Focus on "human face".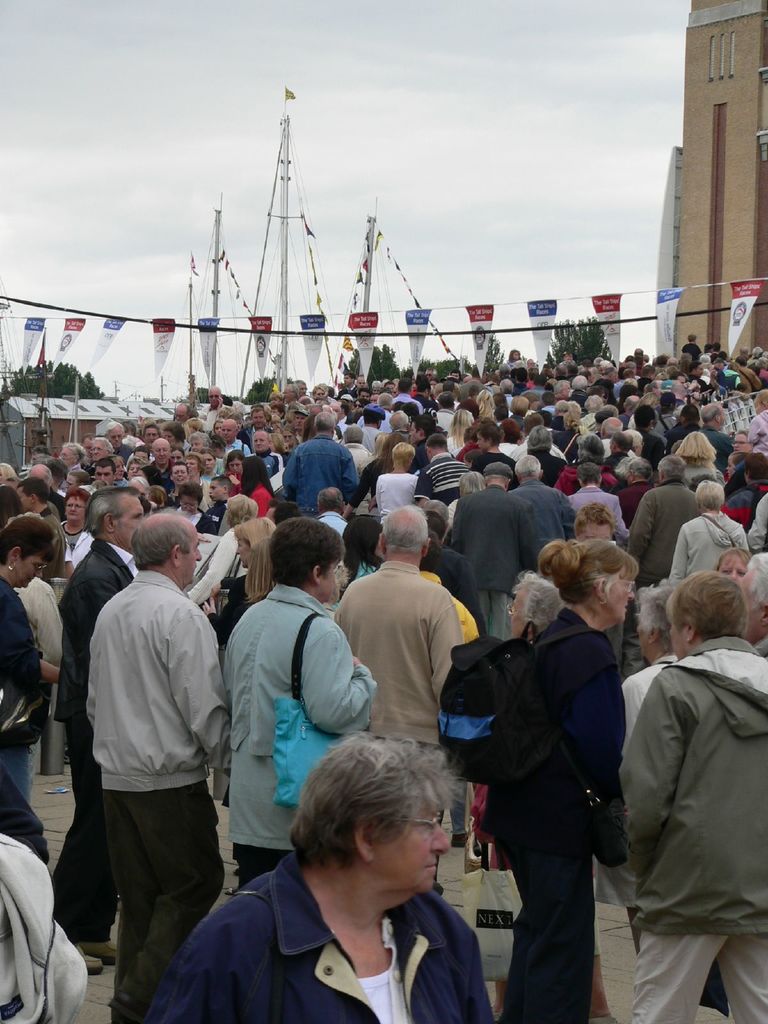
Focused at Rect(210, 481, 220, 498).
